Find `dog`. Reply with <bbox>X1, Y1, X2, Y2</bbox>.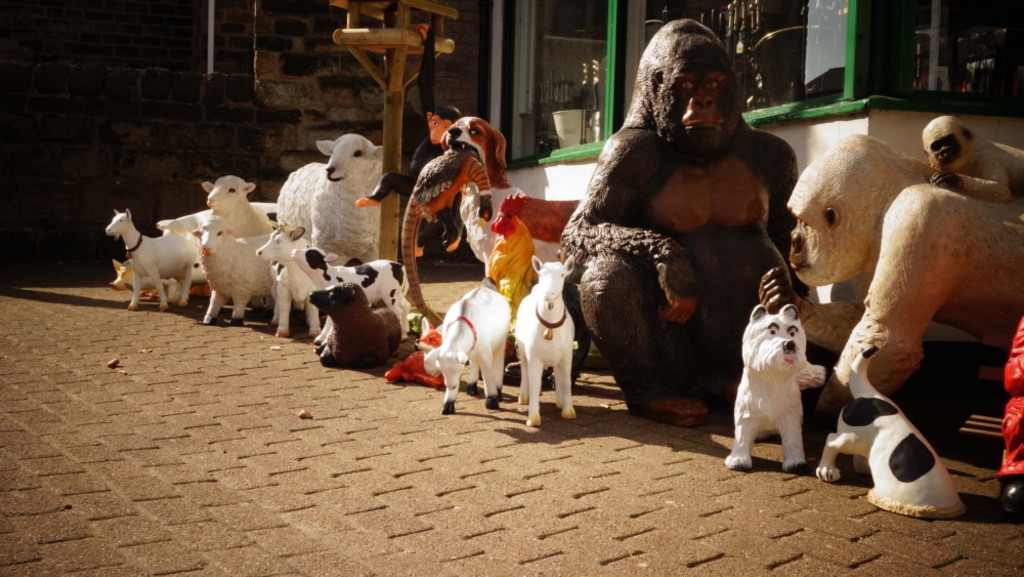
<bbox>723, 302, 828, 475</bbox>.
